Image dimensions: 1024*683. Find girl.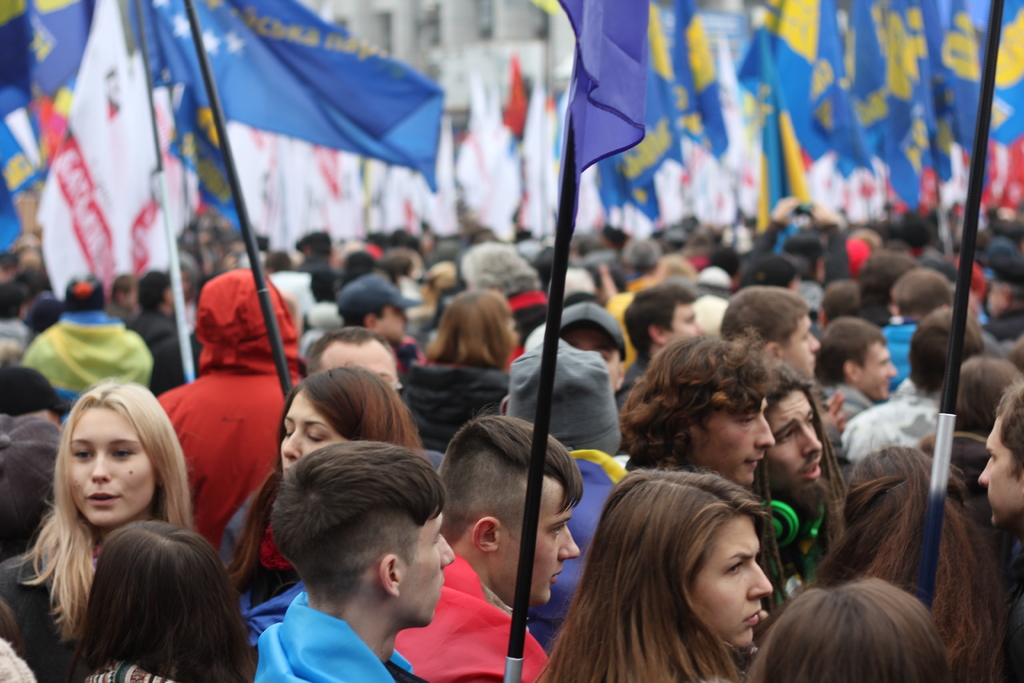
detection(220, 365, 426, 603).
